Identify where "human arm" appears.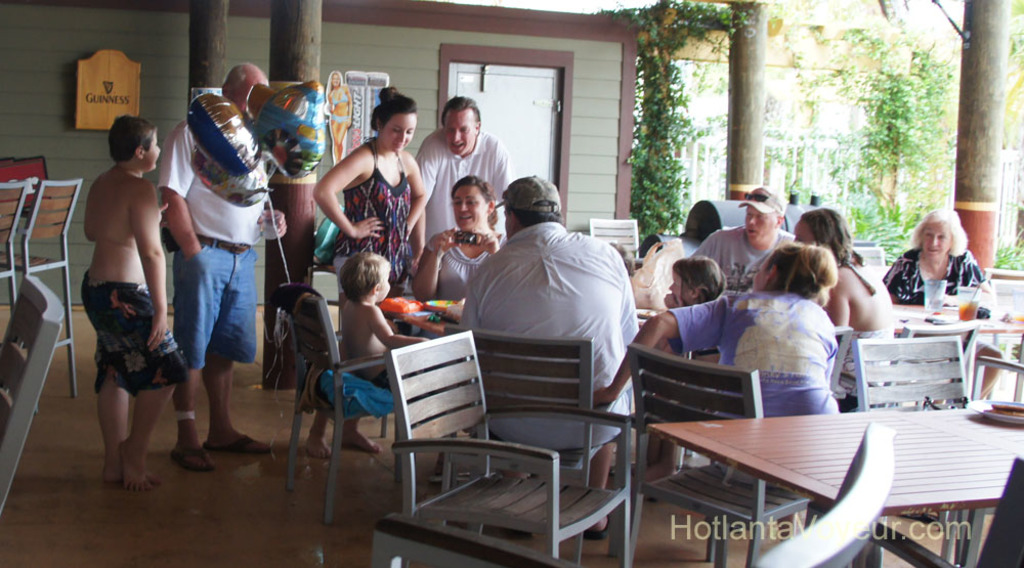
Appears at left=823, top=267, right=849, bottom=330.
